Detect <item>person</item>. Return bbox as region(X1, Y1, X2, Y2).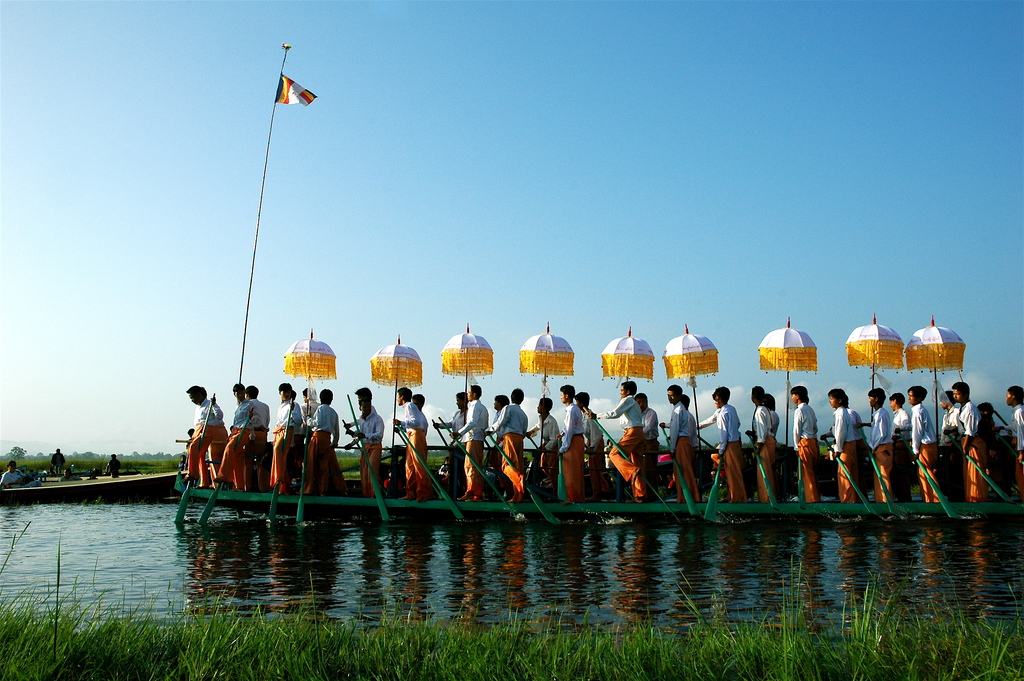
region(186, 375, 223, 492).
